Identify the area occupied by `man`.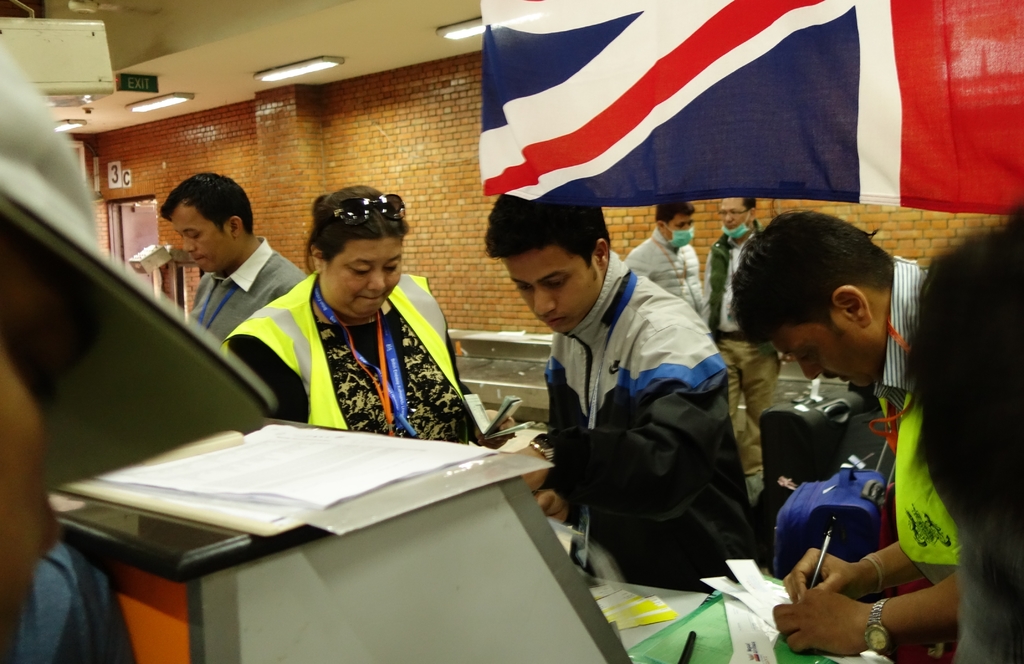
Area: 698,188,786,506.
